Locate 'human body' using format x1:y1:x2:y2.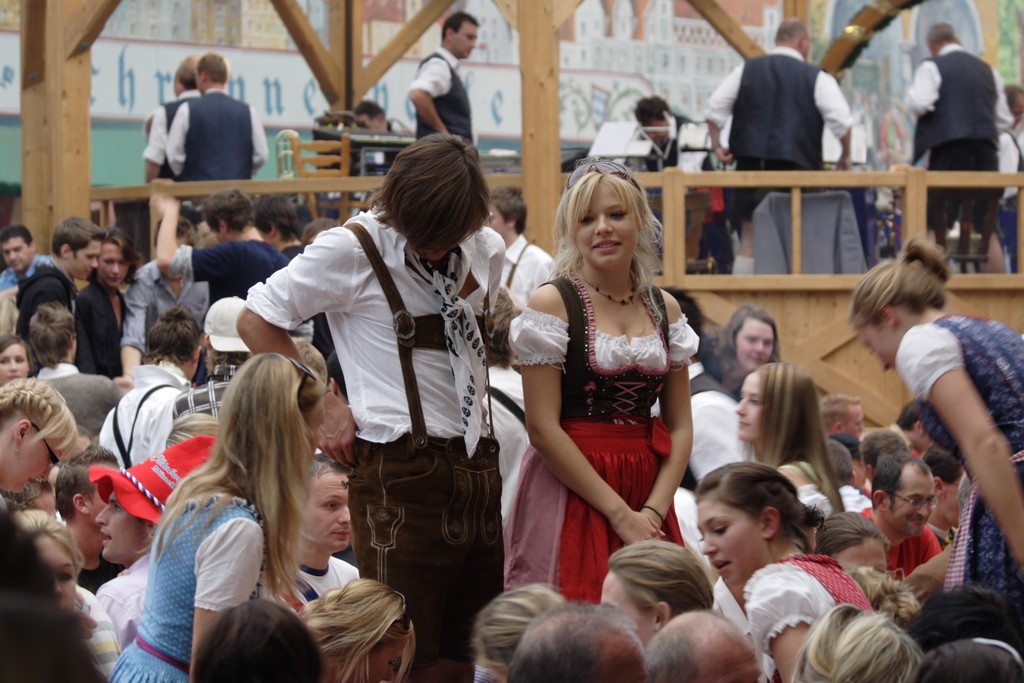
701:15:851:274.
